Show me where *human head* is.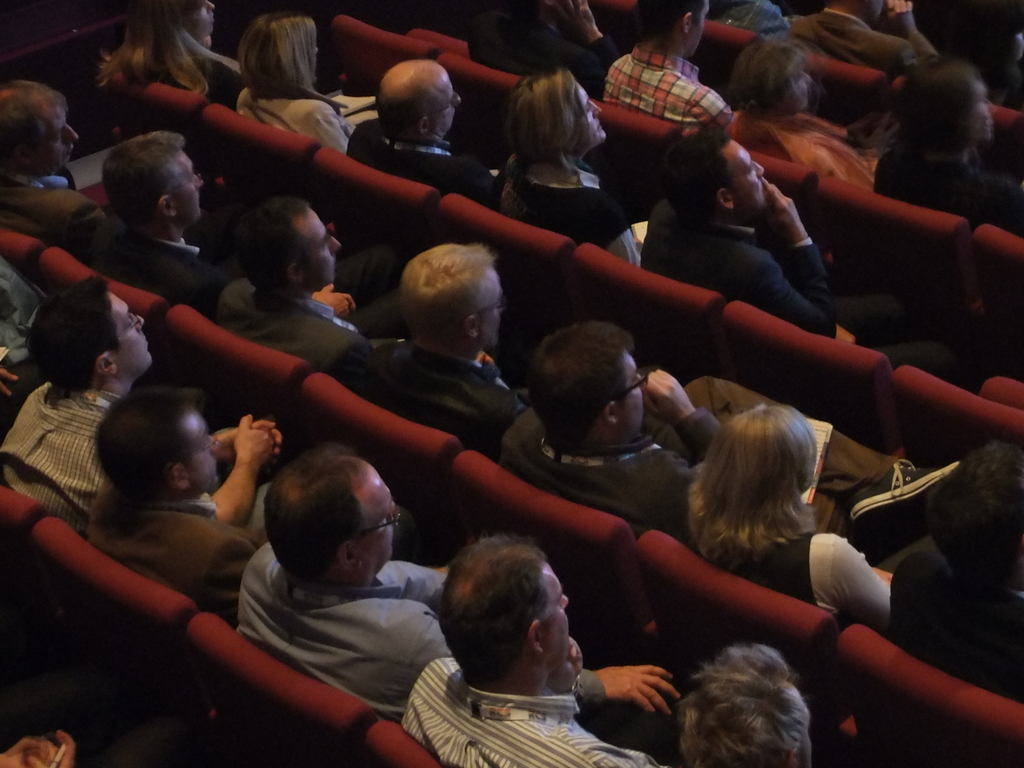
*human head* is at (left=523, top=331, right=650, bottom=445).
